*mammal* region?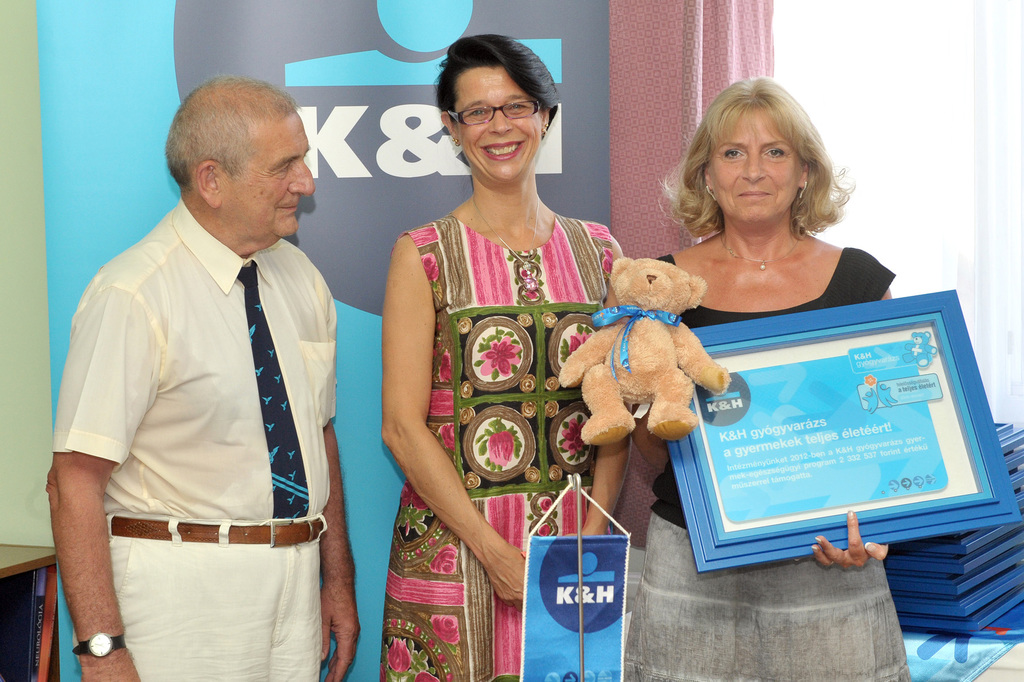
BBox(376, 32, 637, 681)
